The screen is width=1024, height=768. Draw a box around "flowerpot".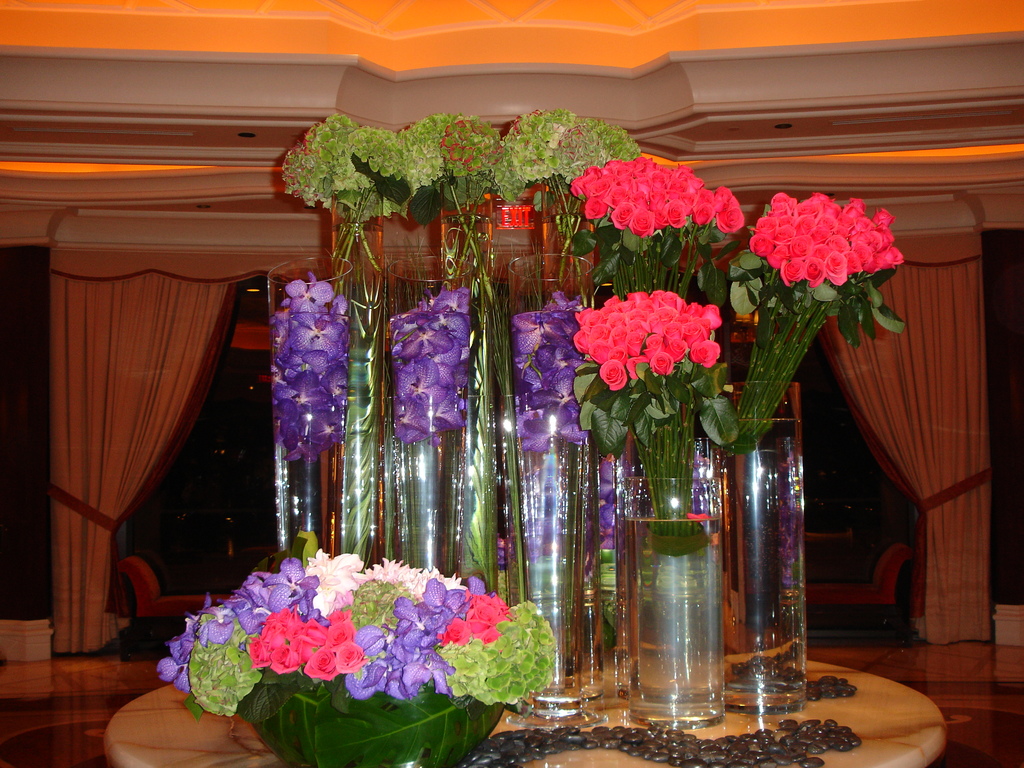
bbox=[616, 472, 724, 728].
